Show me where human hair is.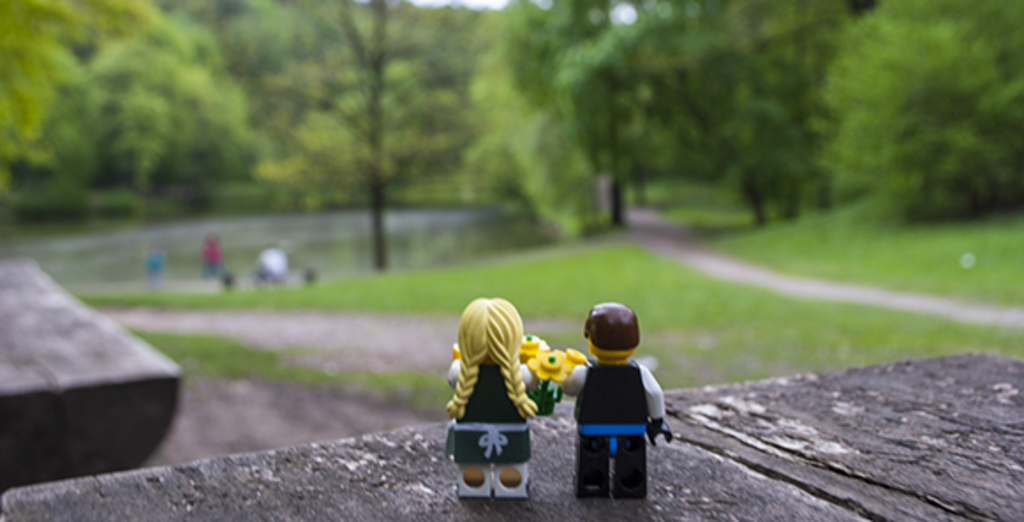
human hair is at crop(585, 305, 640, 353).
